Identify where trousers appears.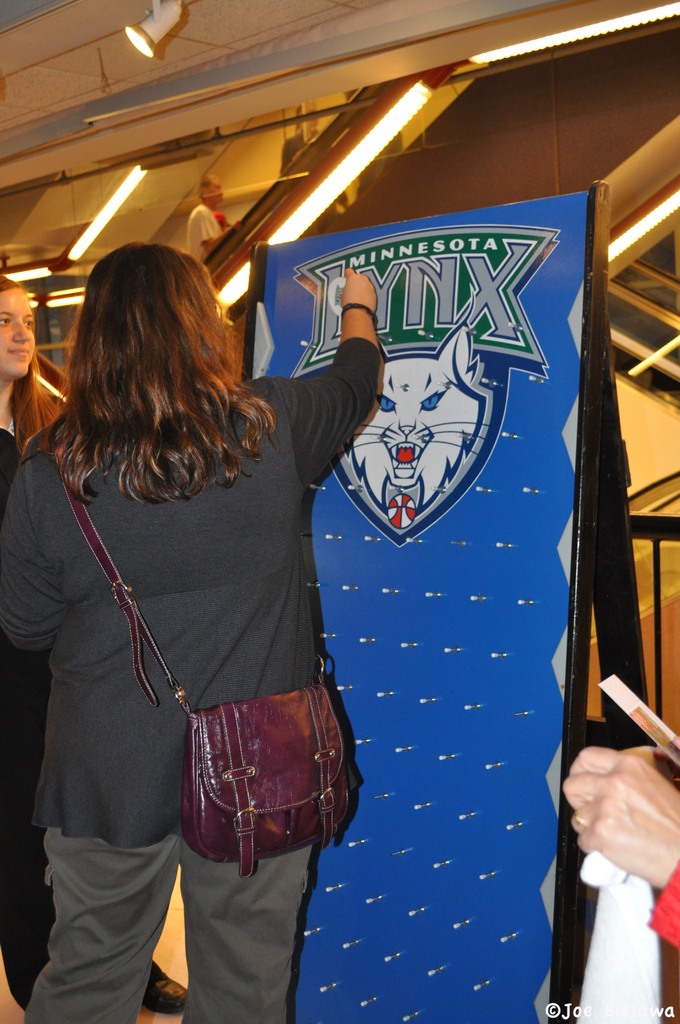
Appears at [29, 824, 301, 1023].
